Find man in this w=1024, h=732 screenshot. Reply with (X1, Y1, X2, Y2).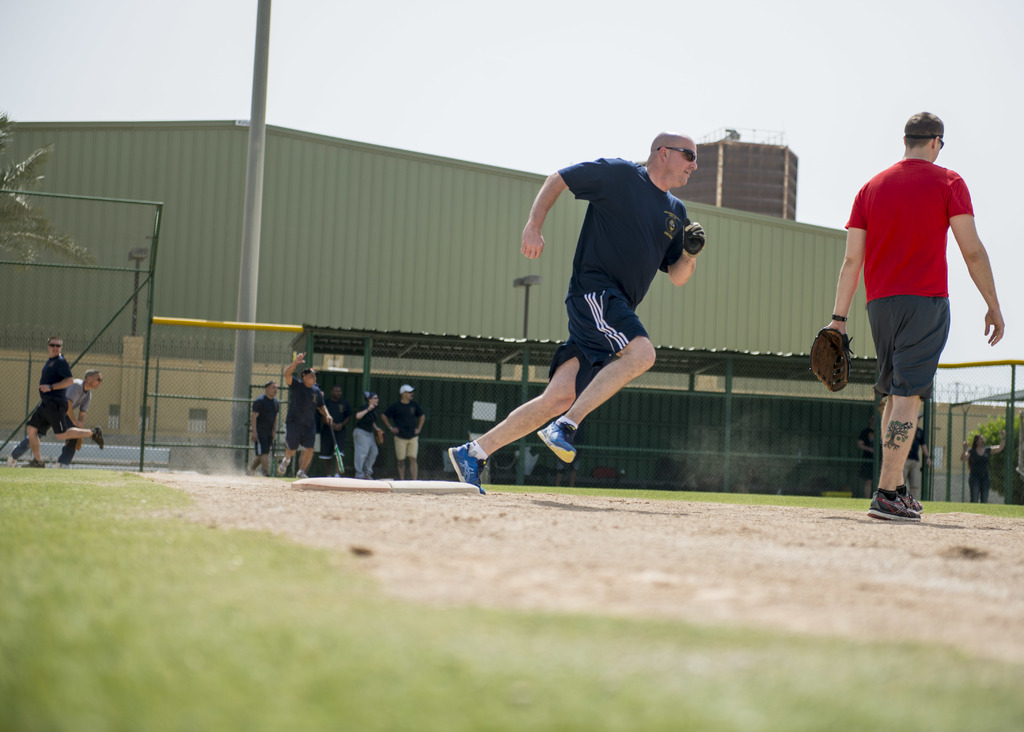
(358, 393, 388, 473).
